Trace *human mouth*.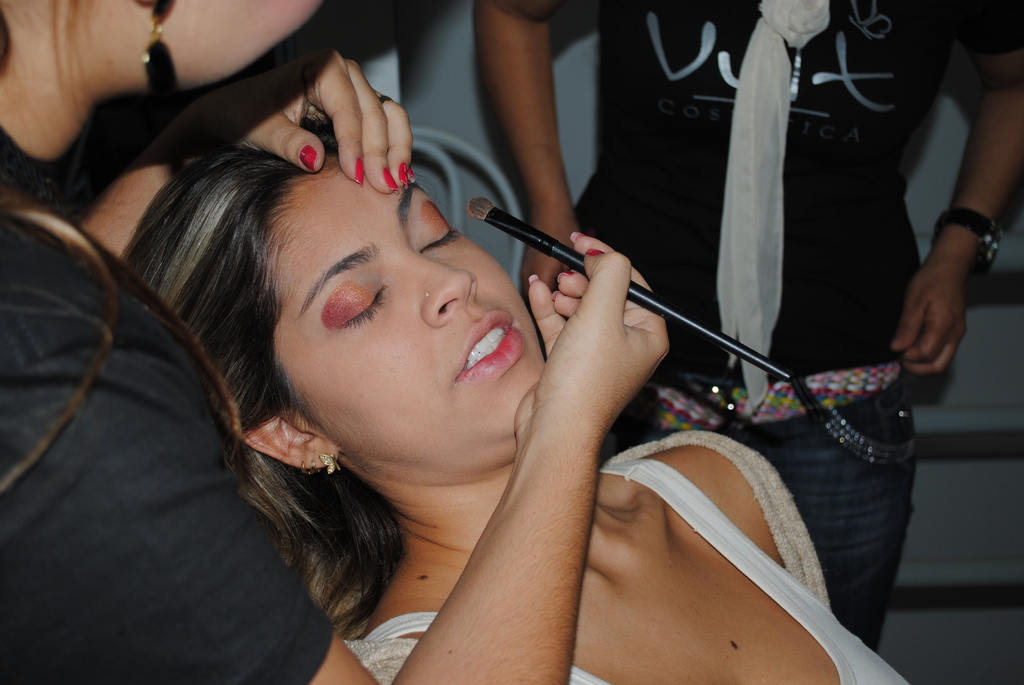
Traced to x1=439 y1=314 x2=524 y2=404.
